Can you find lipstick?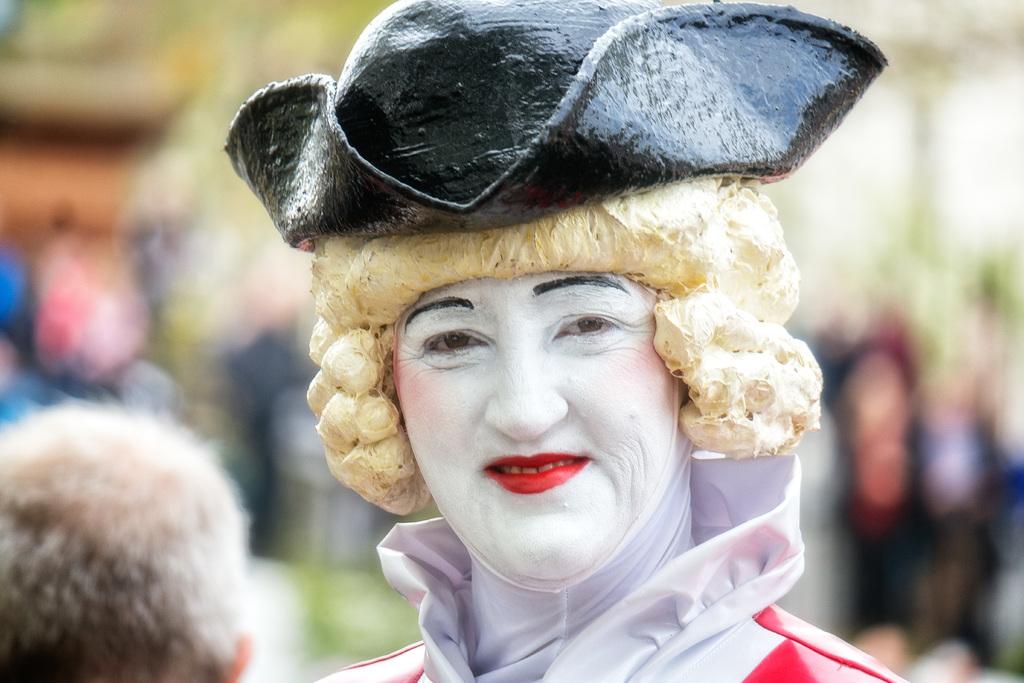
Yes, bounding box: <region>479, 447, 593, 490</region>.
